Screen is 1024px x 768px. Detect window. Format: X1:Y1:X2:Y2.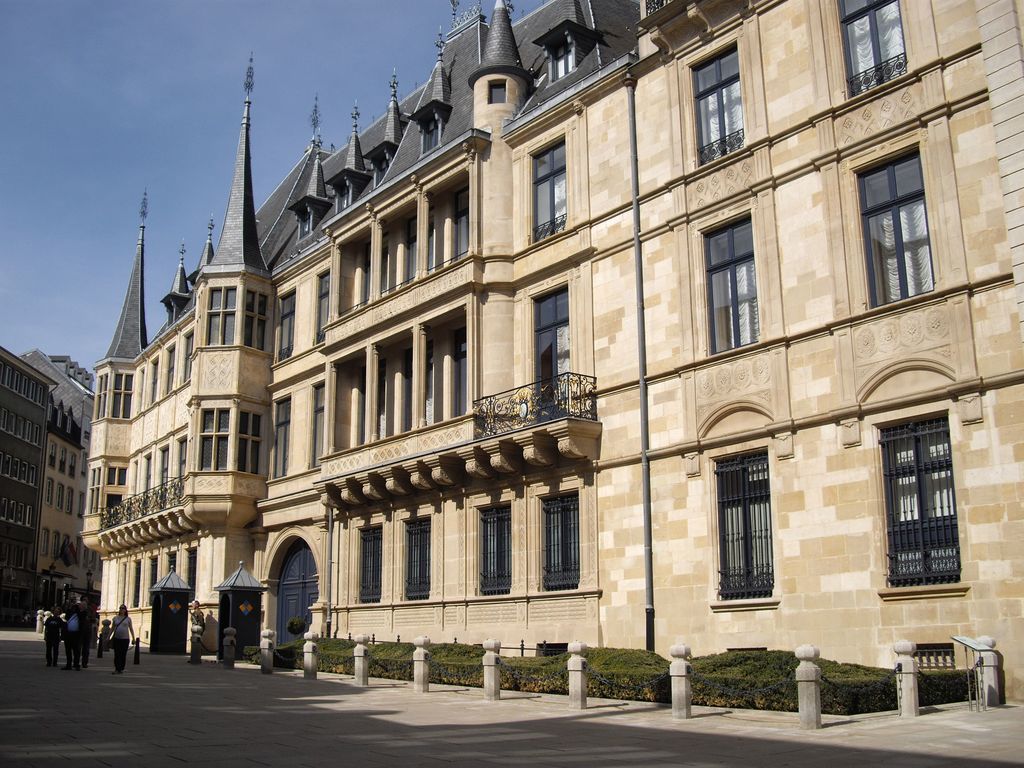
147:554:159:597.
